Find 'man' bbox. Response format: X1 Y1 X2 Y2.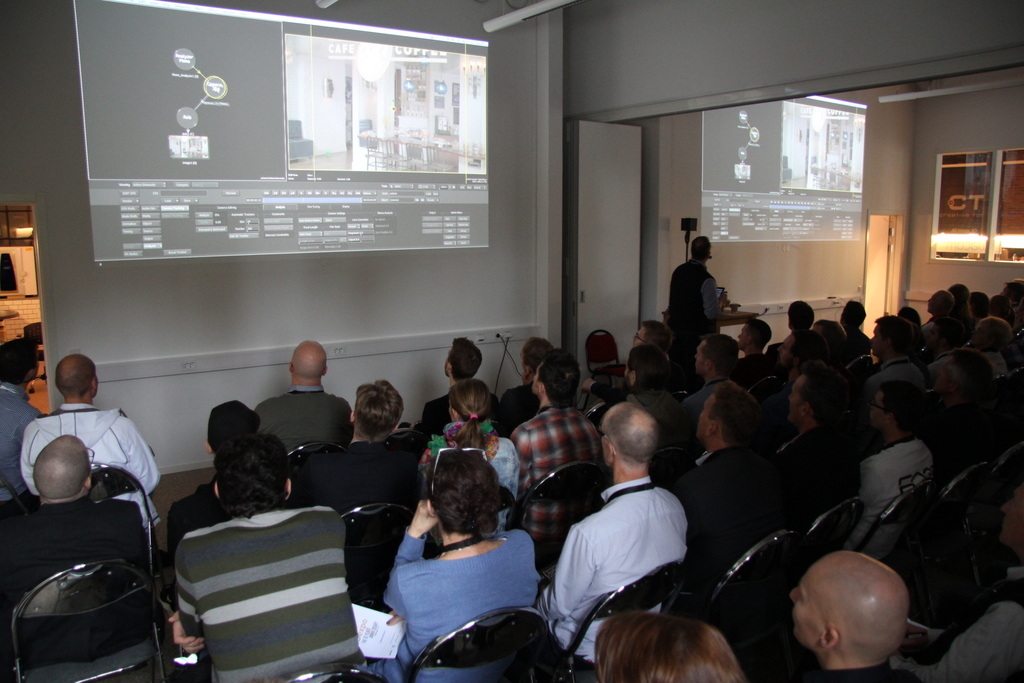
416 336 501 429.
